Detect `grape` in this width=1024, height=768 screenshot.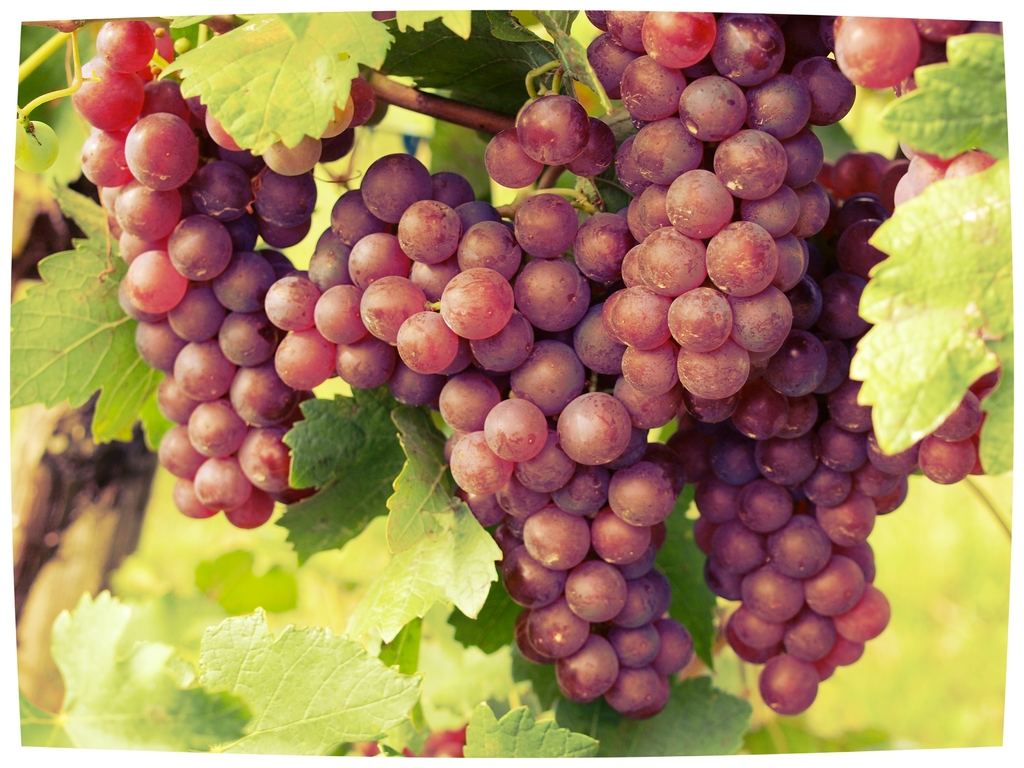
Detection: box(440, 744, 465, 767).
